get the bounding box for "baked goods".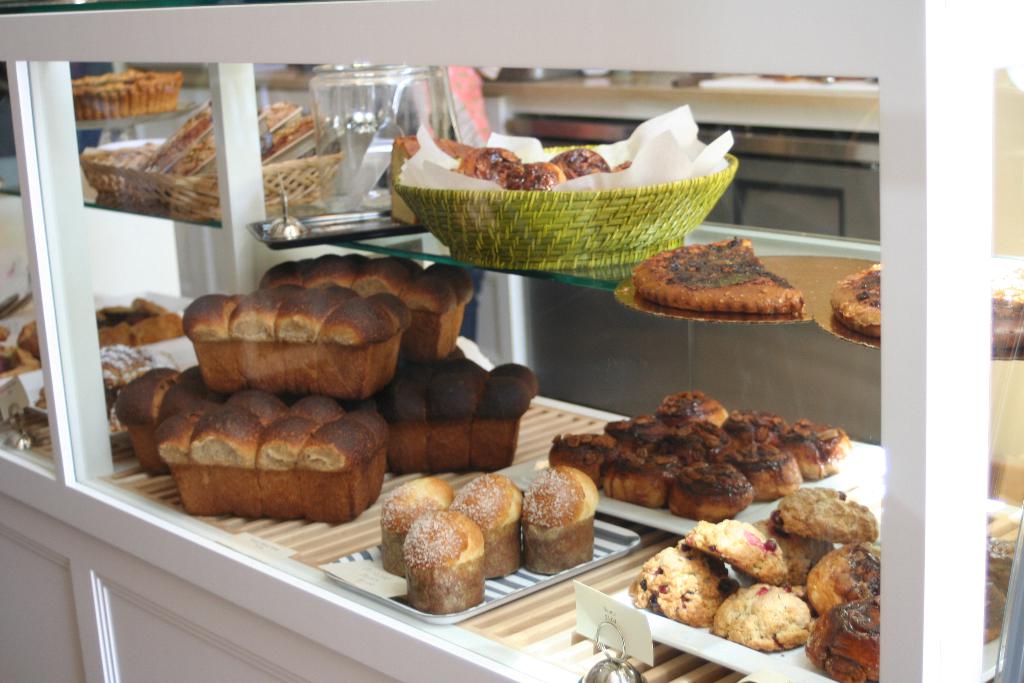
<region>825, 265, 1023, 346</region>.
